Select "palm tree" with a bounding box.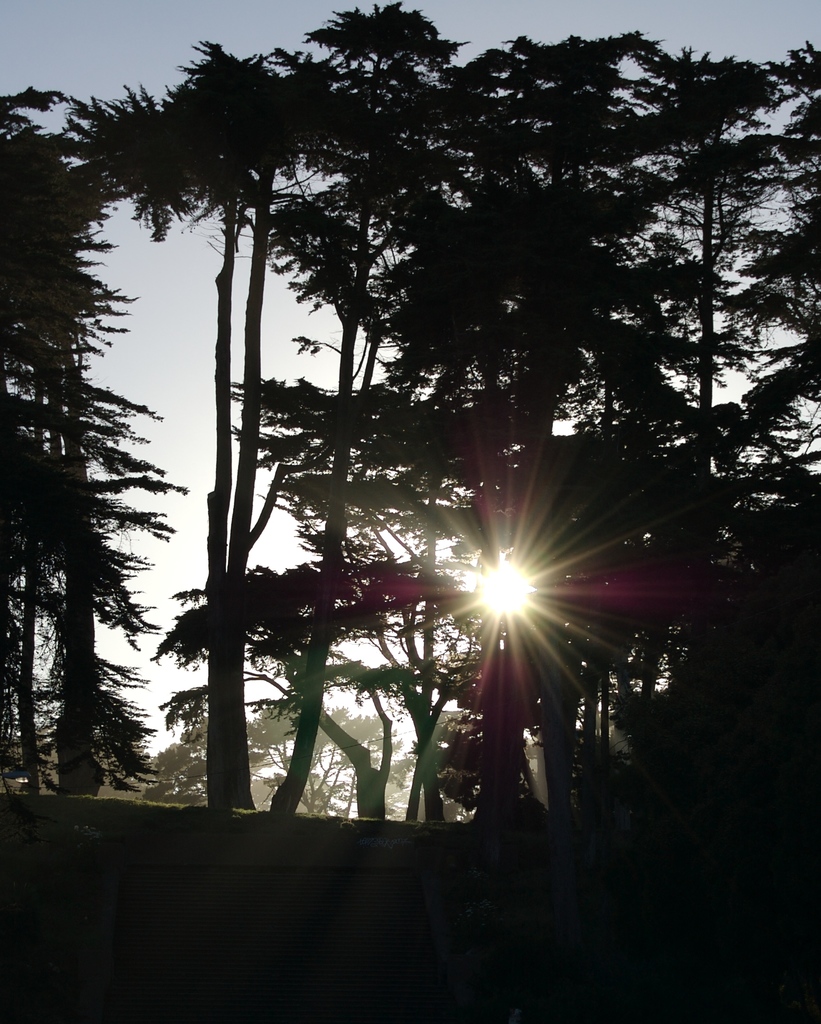
181/6/427/1018.
